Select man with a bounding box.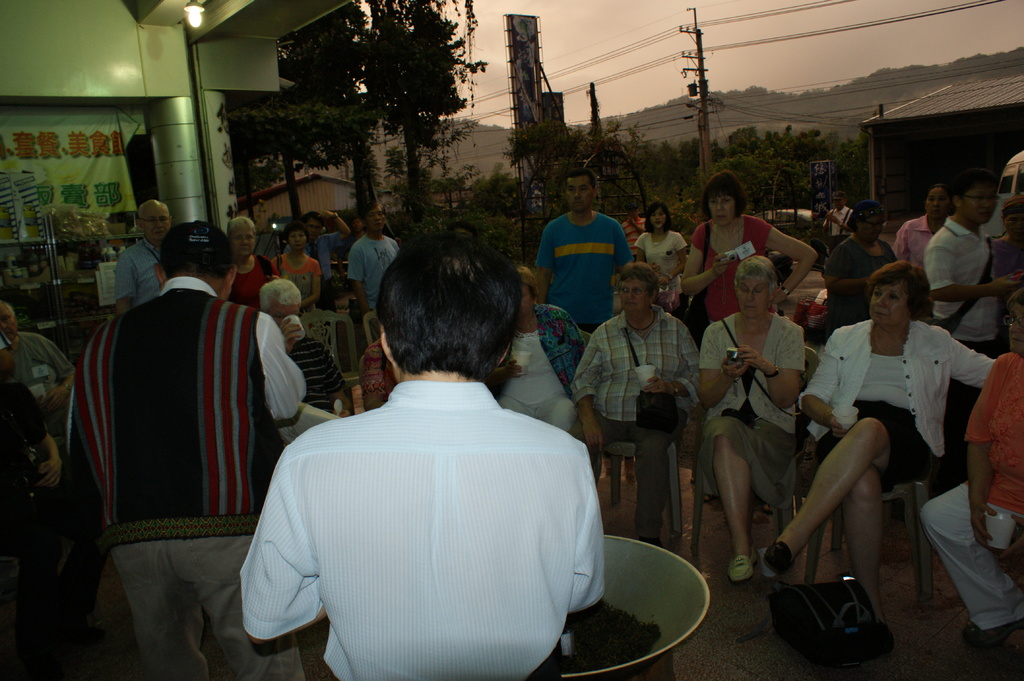
[left=931, top=175, right=1021, bottom=446].
